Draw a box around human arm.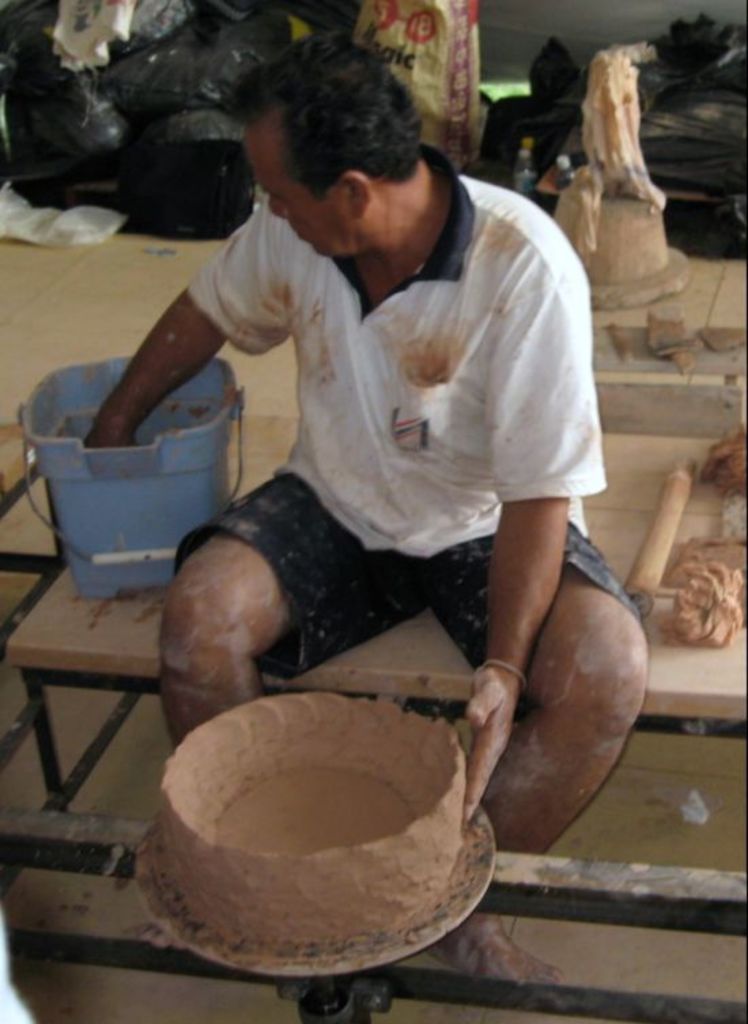
locate(82, 205, 291, 481).
